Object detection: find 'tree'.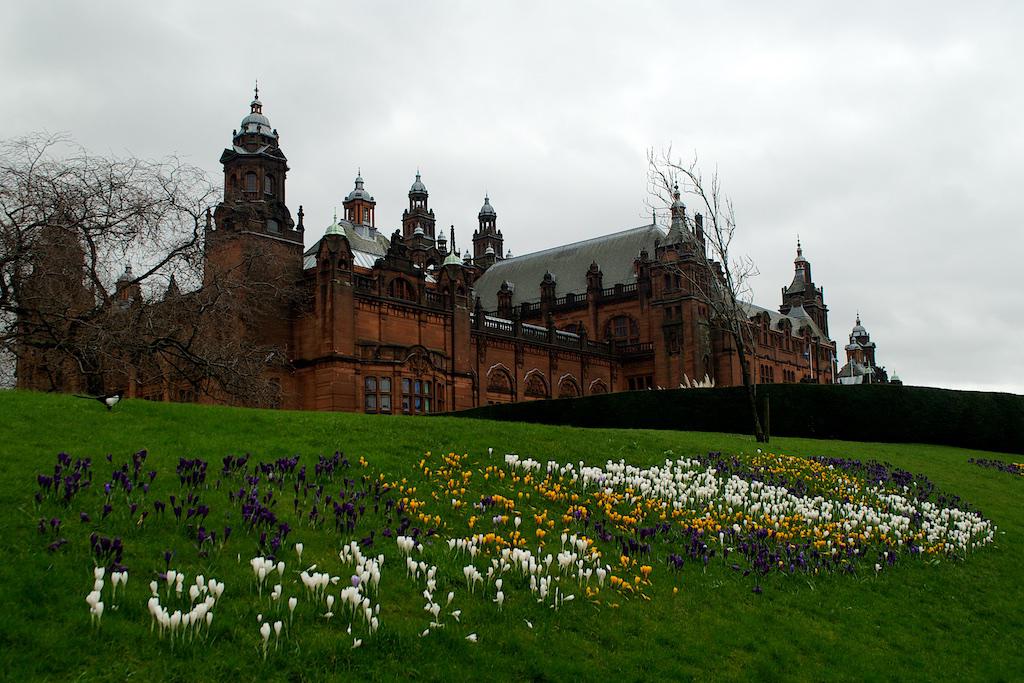
pyautogui.locateOnScreen(635, 136, 776, 443).
